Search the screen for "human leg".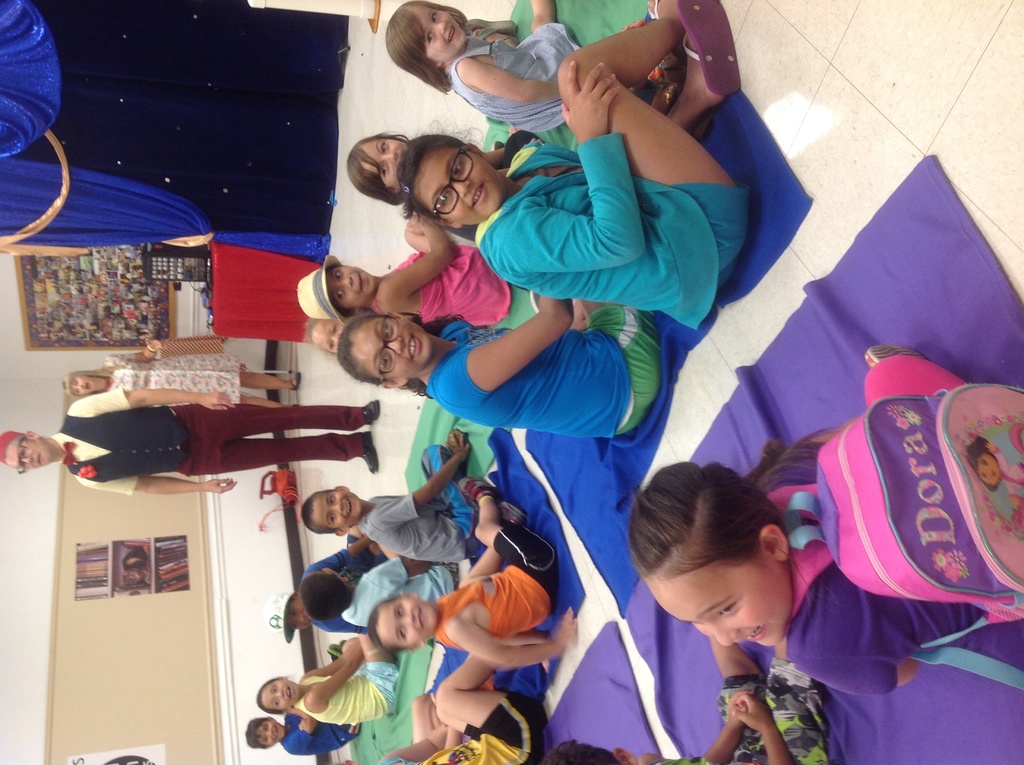
Found at bbox=[549, 2, 753, 270].
